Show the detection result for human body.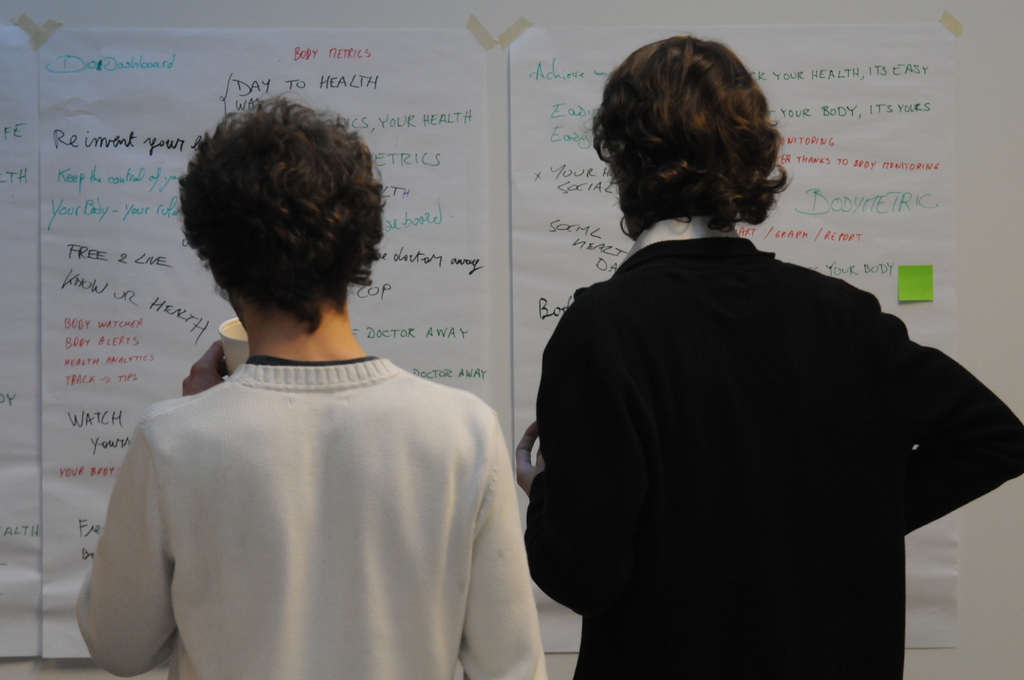
(x1=520, y1=29, x2=1023, y2=679).
